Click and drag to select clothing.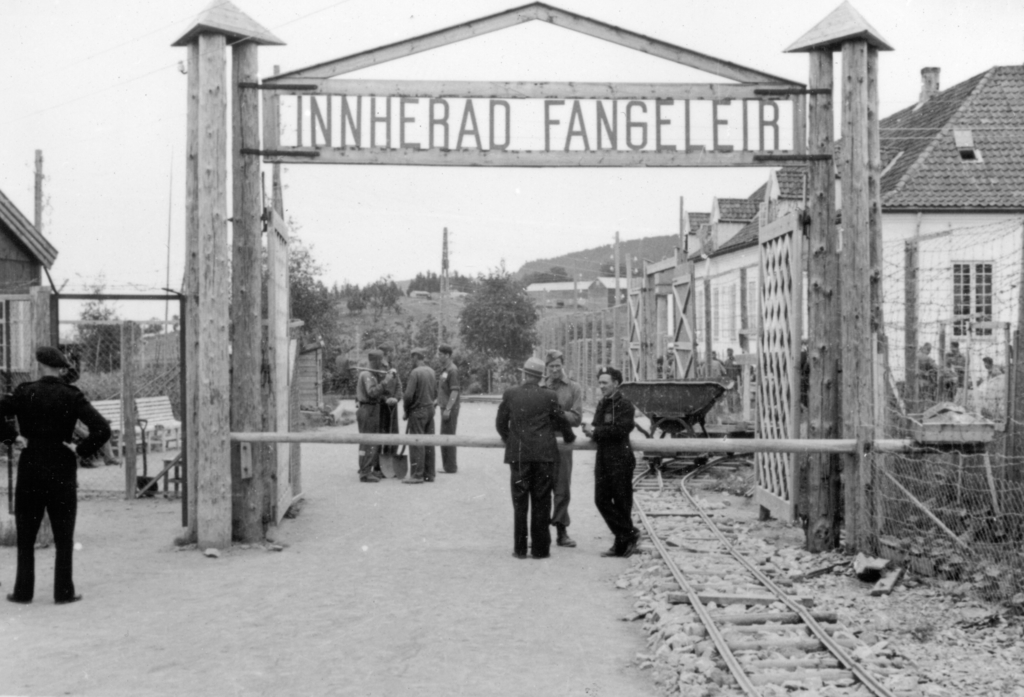
Selection: box(724, 357, 739, 415).
